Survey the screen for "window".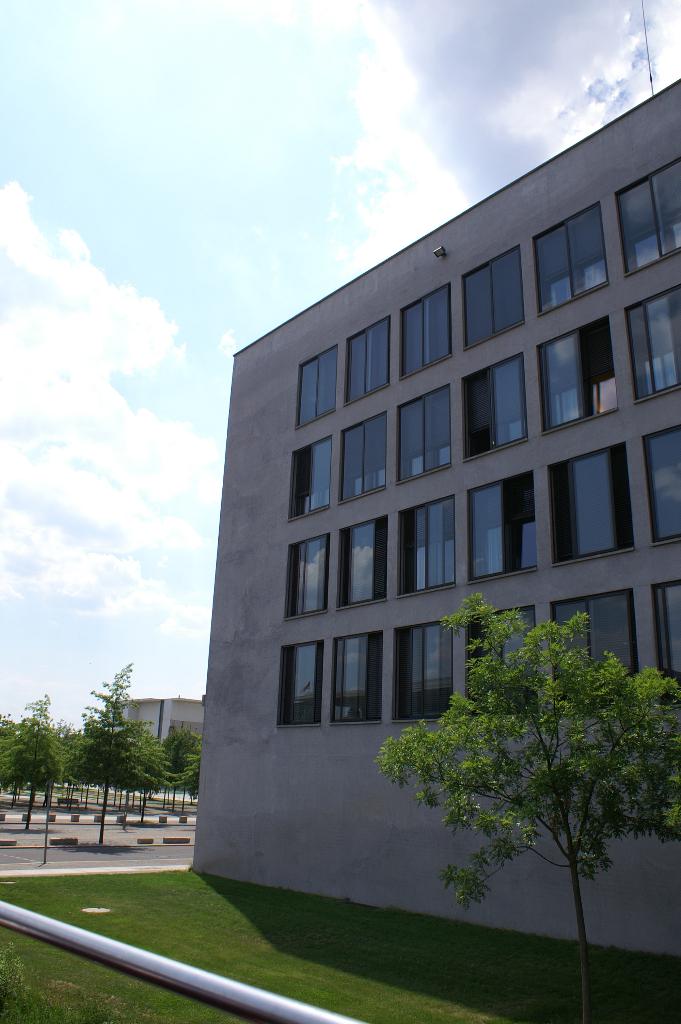
Survey found: box=[329, 628, 385, 717].
